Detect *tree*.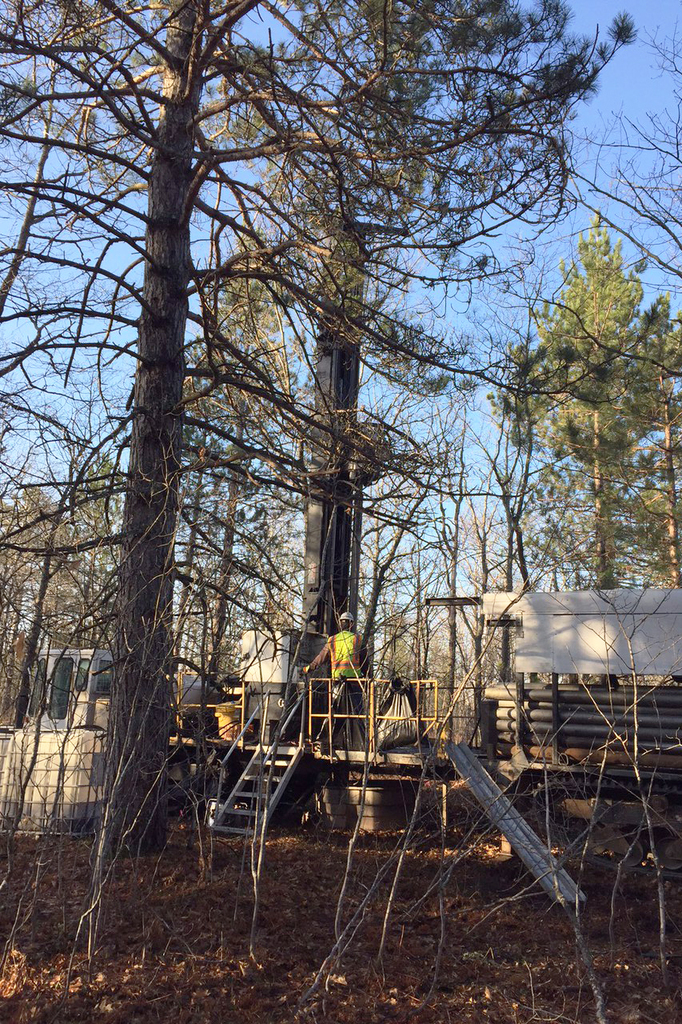
Detected at [488, 191, 664, 596].
